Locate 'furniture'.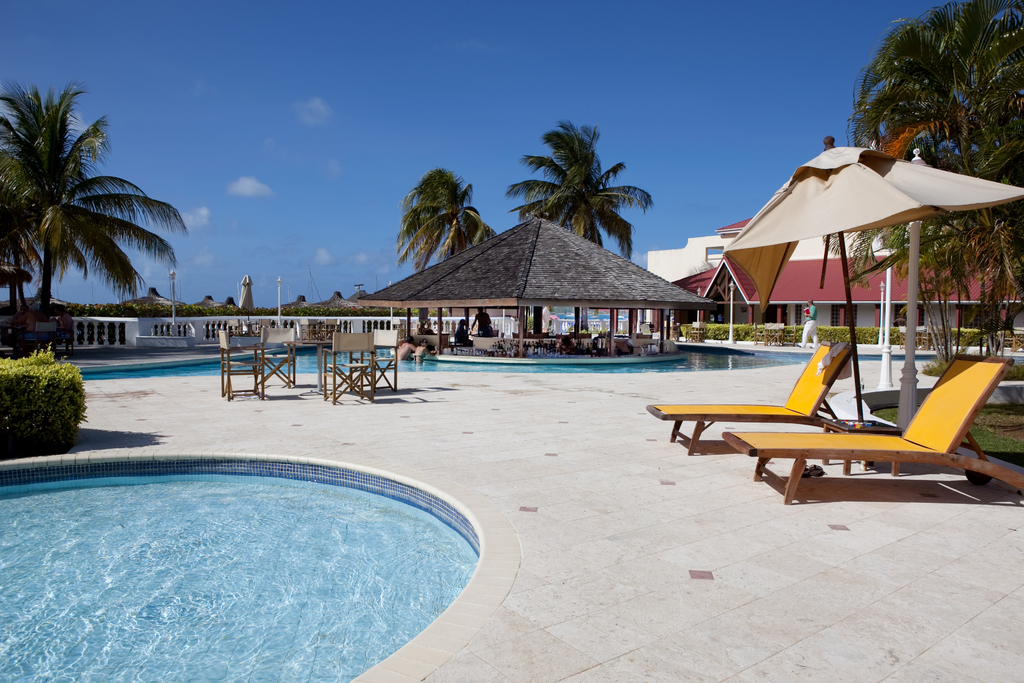
Bounding box: l=999, t=328, r=1014, b=345.
